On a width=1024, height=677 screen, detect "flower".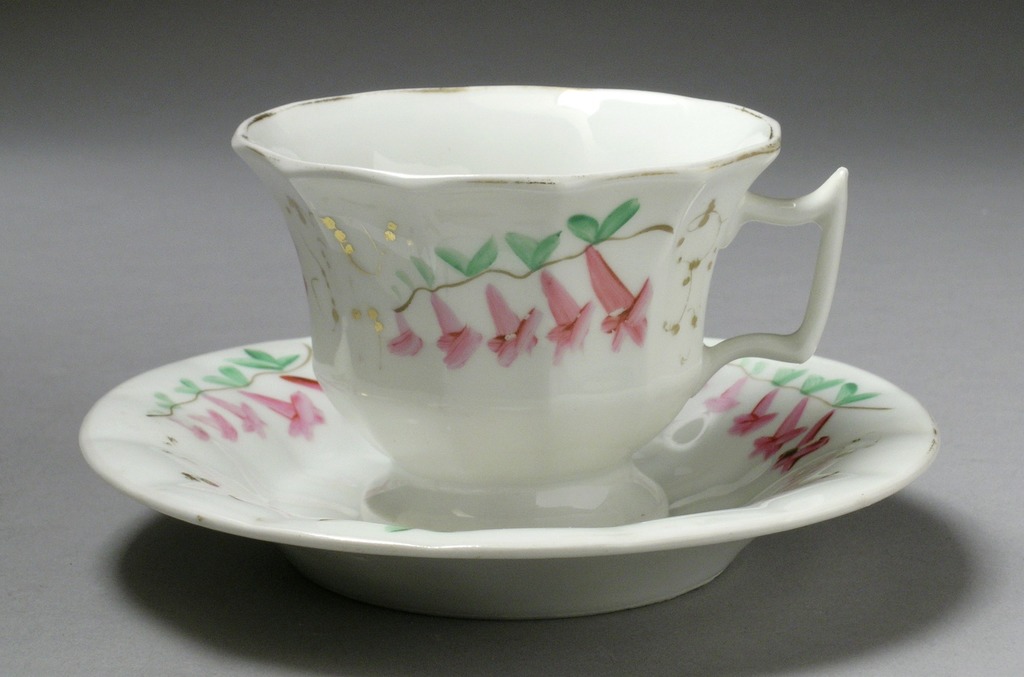
175:414:206:436.
